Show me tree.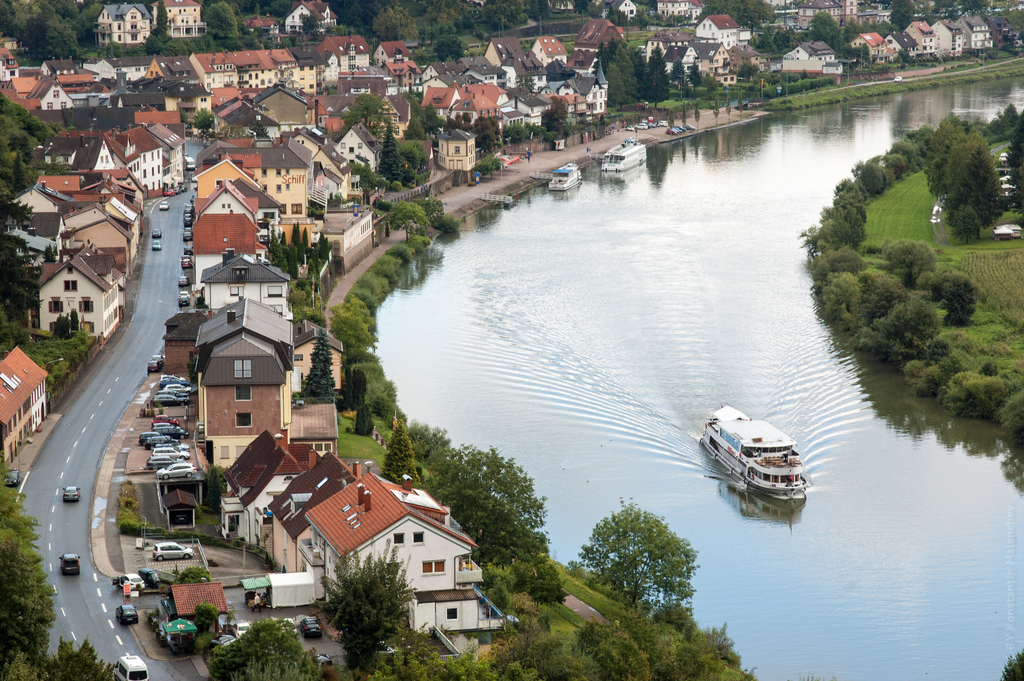
tree is here: box=[372, 3, 424, 43].
